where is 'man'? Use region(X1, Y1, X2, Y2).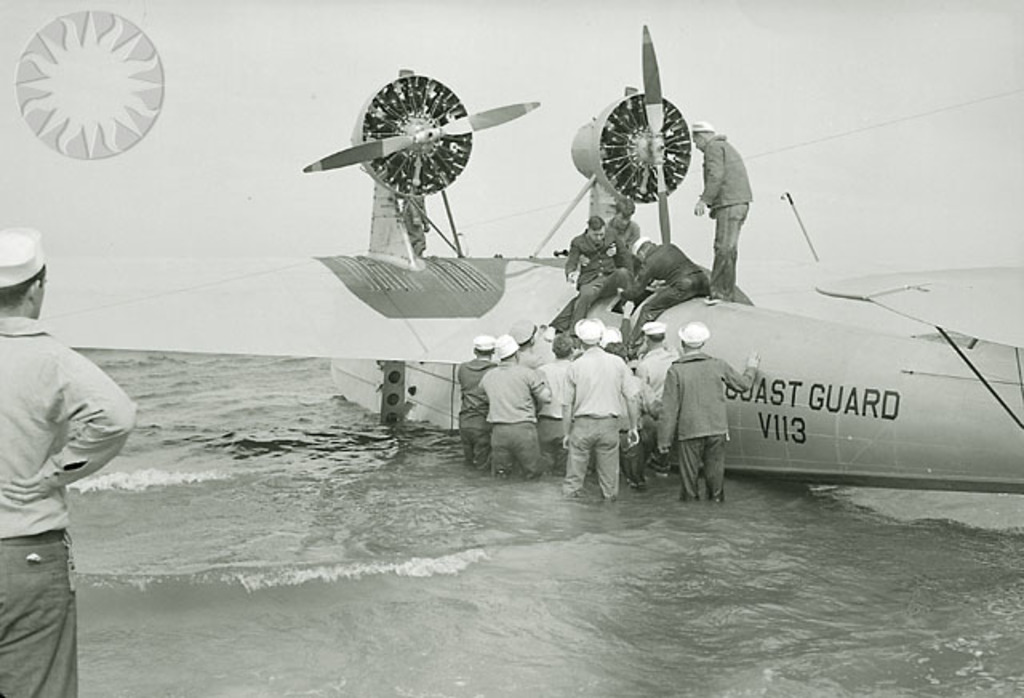
region(606, 199, 645, 256).
